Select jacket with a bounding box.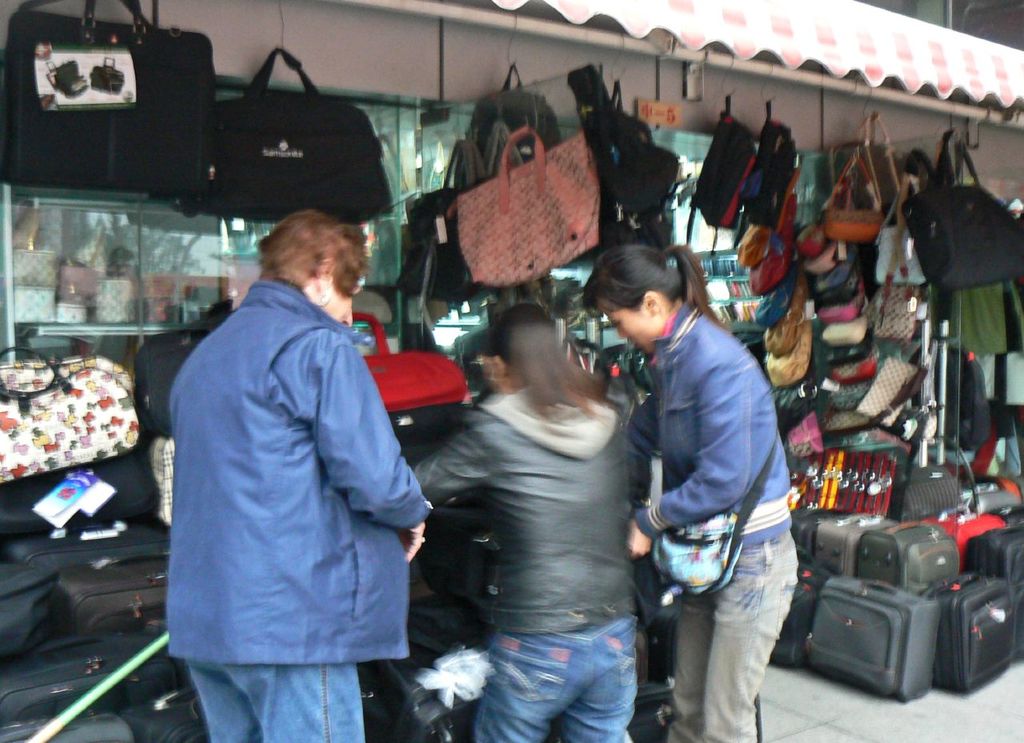
pyautogui.locateOnScreen(163, 273, 447, 665).
